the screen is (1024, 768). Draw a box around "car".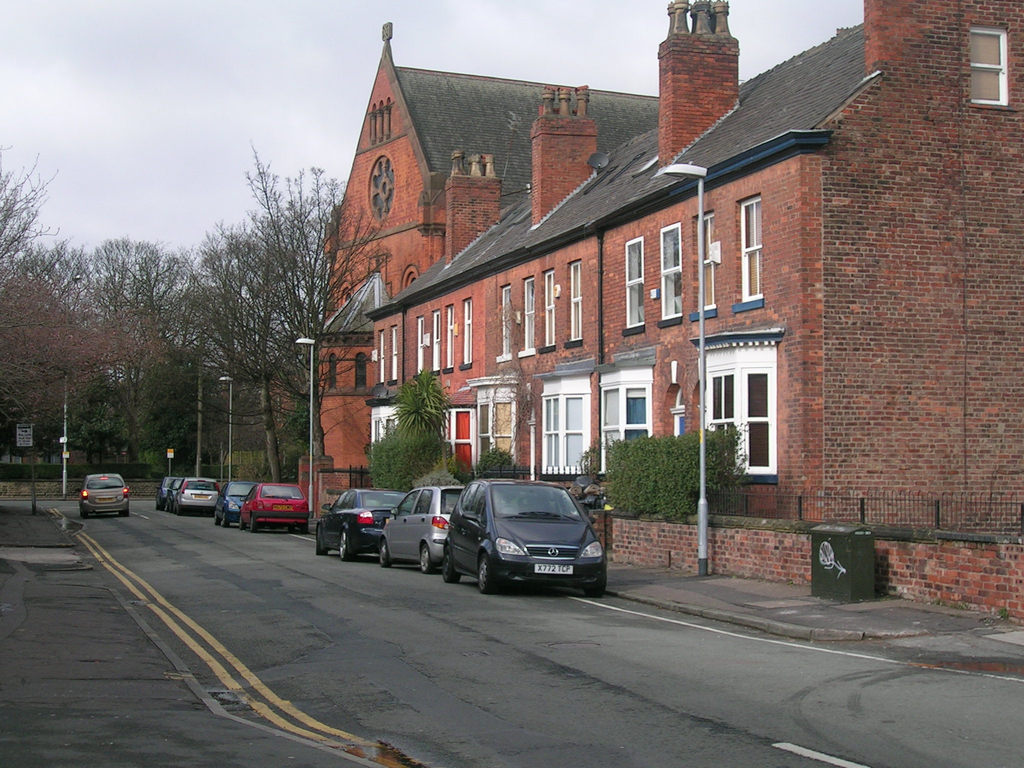
x1=317 y1=488 x2=401 y2=561.
